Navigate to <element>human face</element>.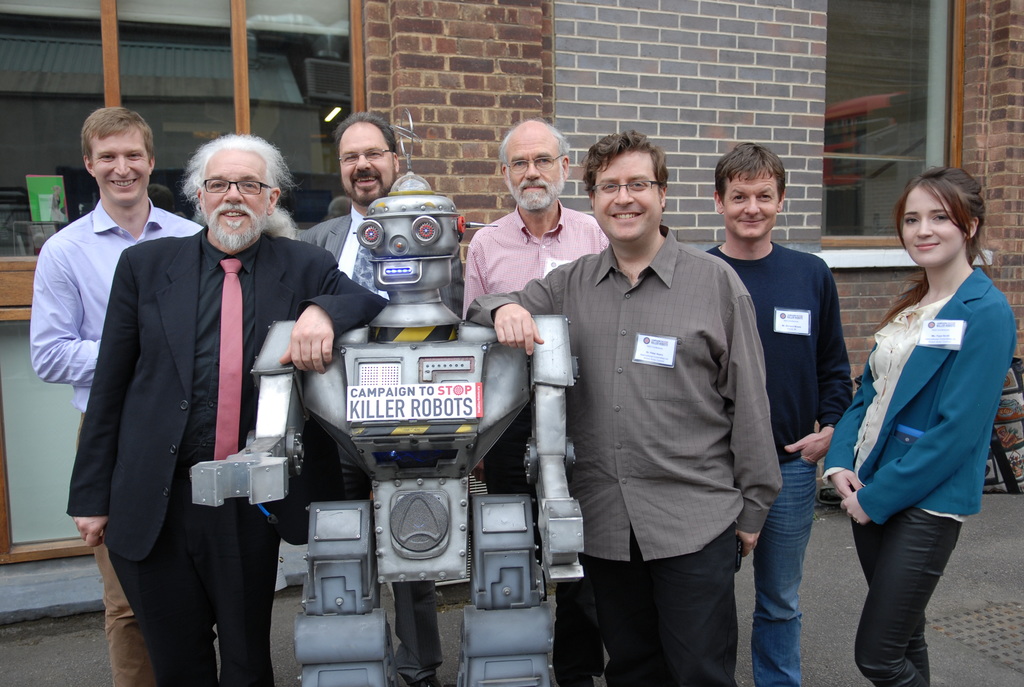
Navigation target: rect(593, 149, 661, 238).
